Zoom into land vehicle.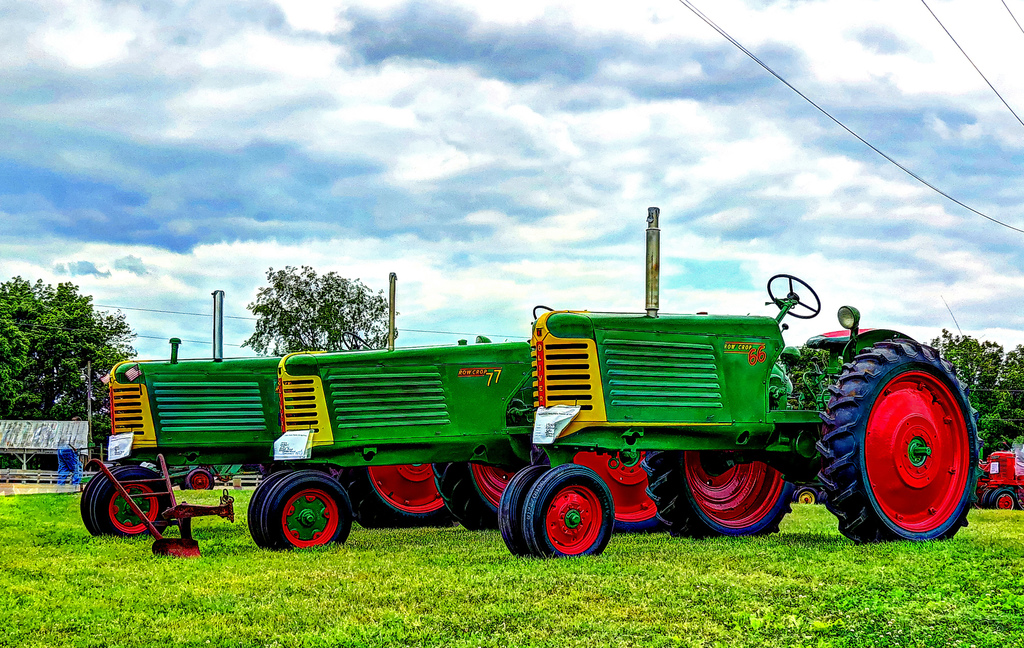
Zoom target: <region>979, 448, 1023, 511</region>.
